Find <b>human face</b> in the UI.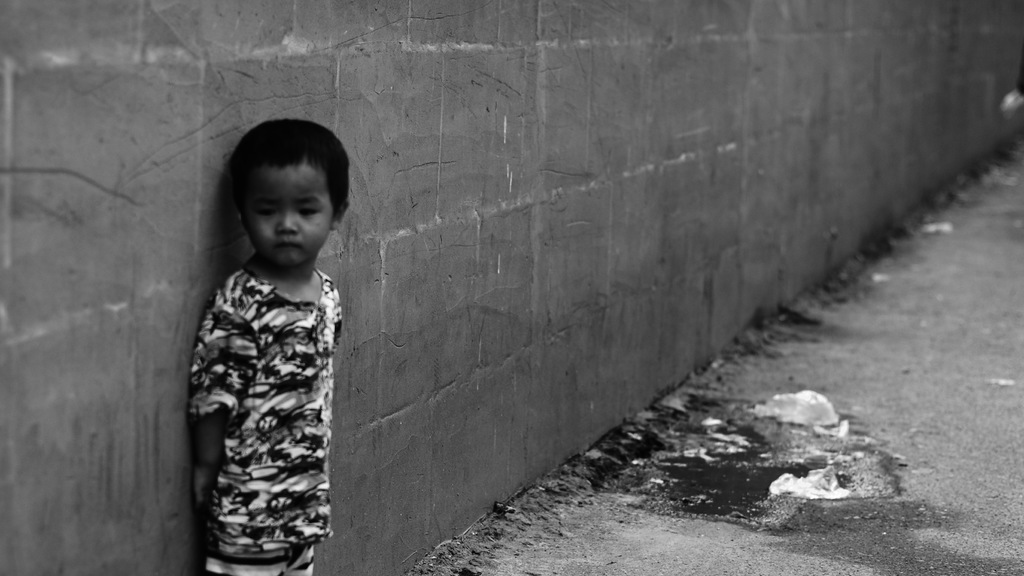
UI element at 242,154,338,259.
